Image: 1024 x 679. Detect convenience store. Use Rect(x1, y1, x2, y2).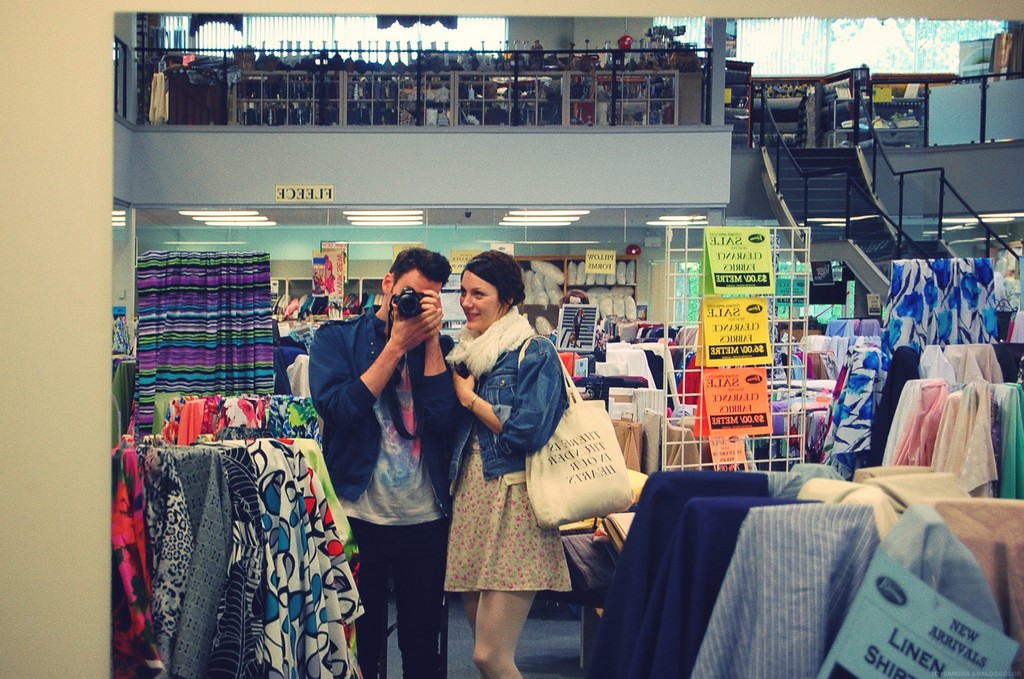
Rect(0, 0, 1023, 678).
